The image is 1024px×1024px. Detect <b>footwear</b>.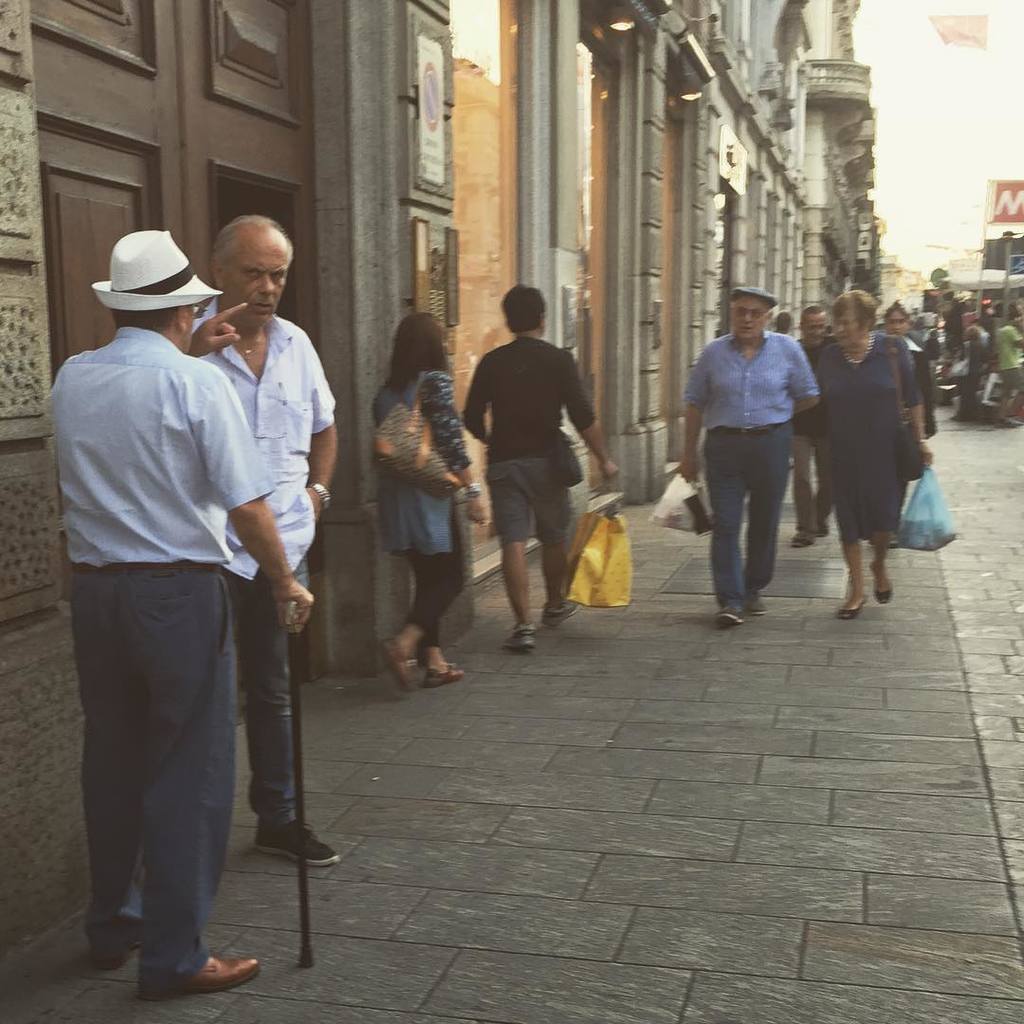
Detection: locate(251, 811, 344, 875).
